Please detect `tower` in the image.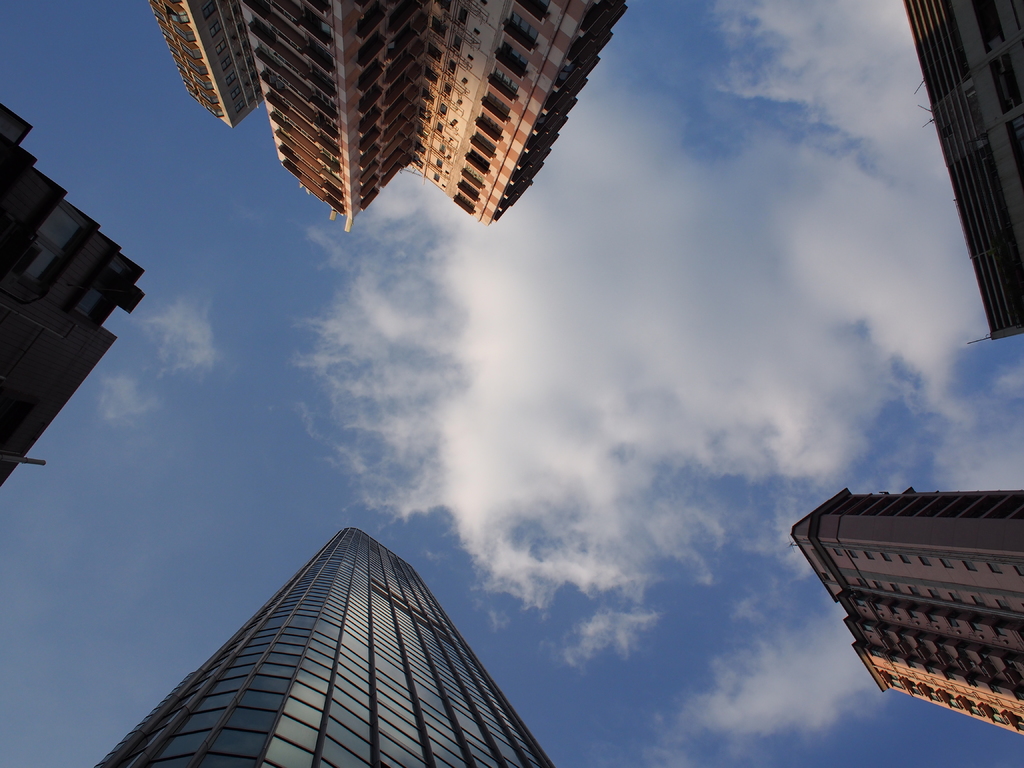
<bbox>238, 0, 630, 237</bbox>.
